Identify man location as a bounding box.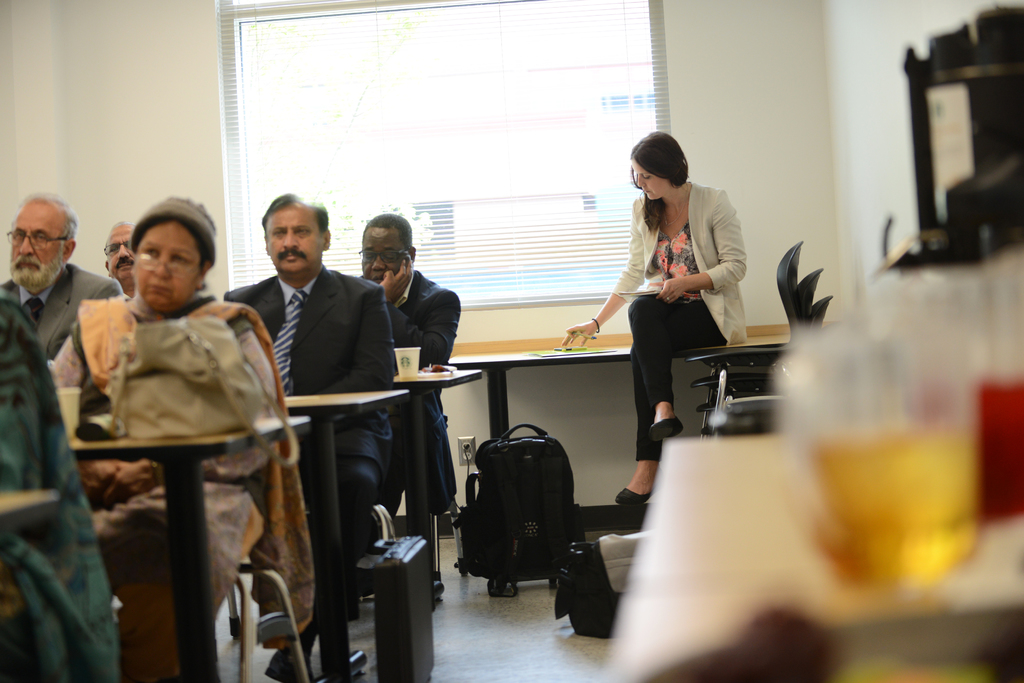
x1=0, y1=193, x2=126, y2=362.
